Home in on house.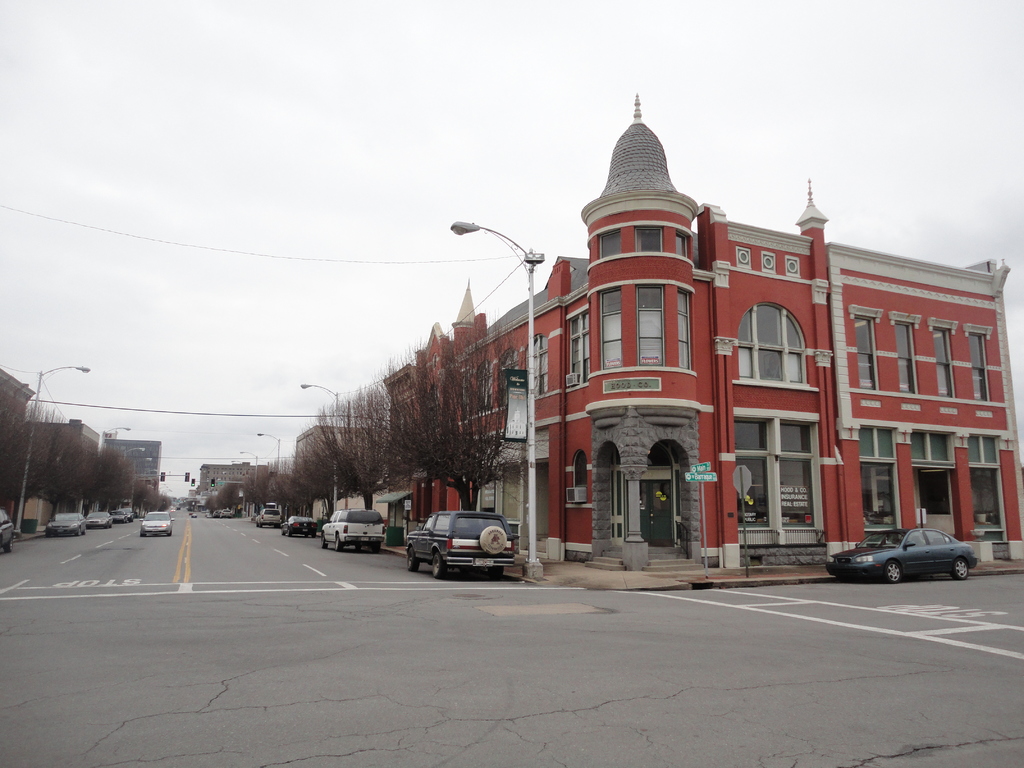
Homed in at 0 371 35 429.
